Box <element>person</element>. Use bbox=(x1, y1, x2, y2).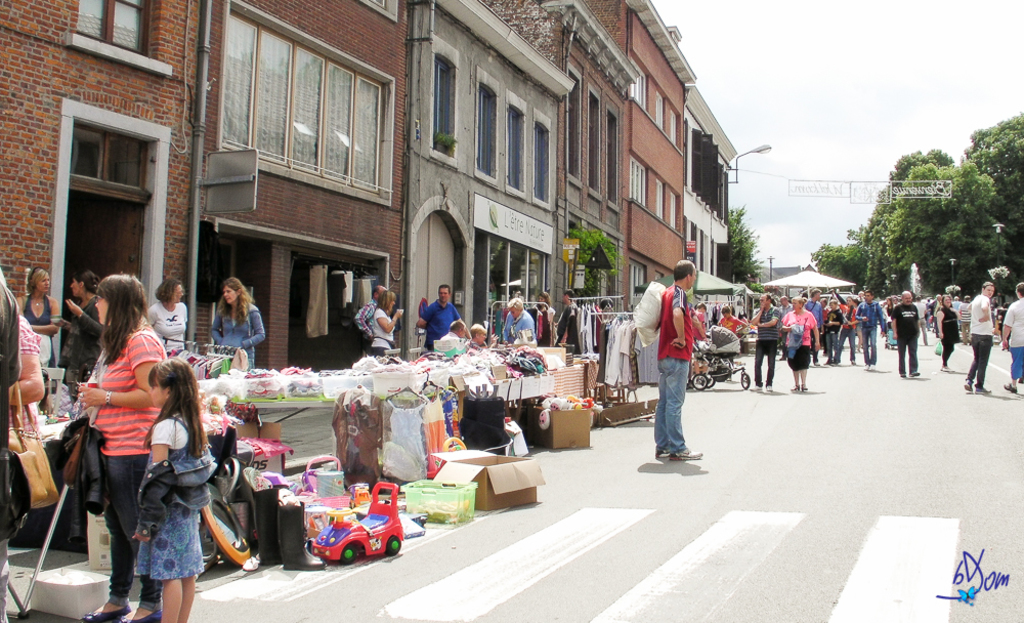
bbox=(860, 290, 883, 371).
